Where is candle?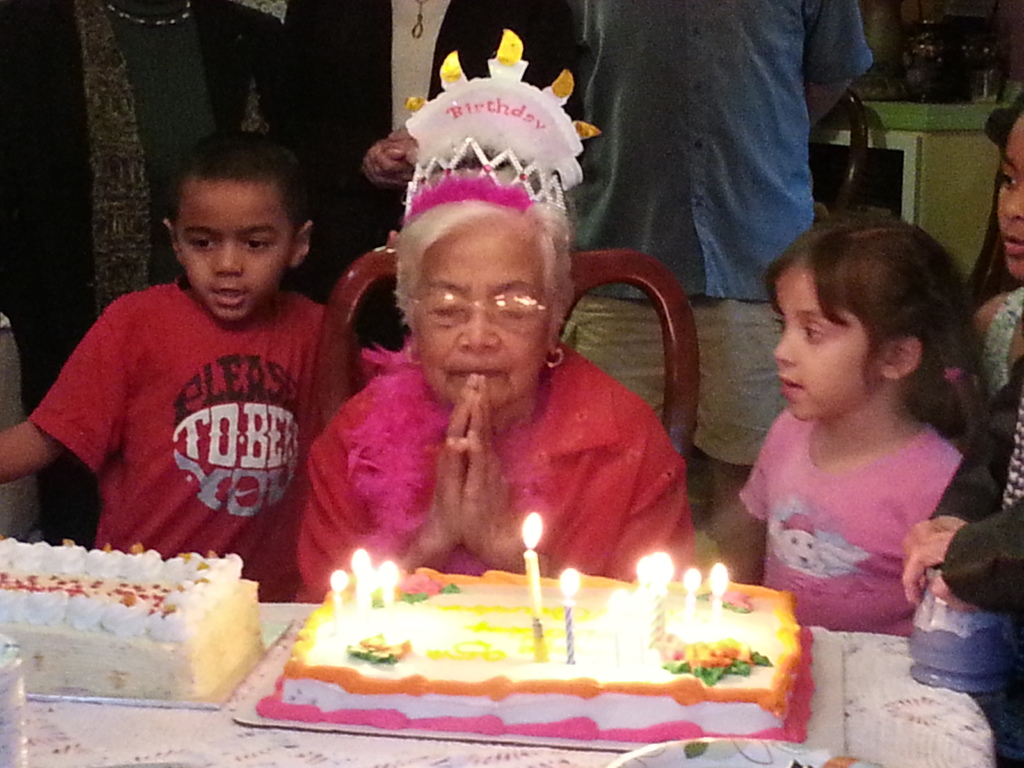
box(686, 569, 701, 610).
